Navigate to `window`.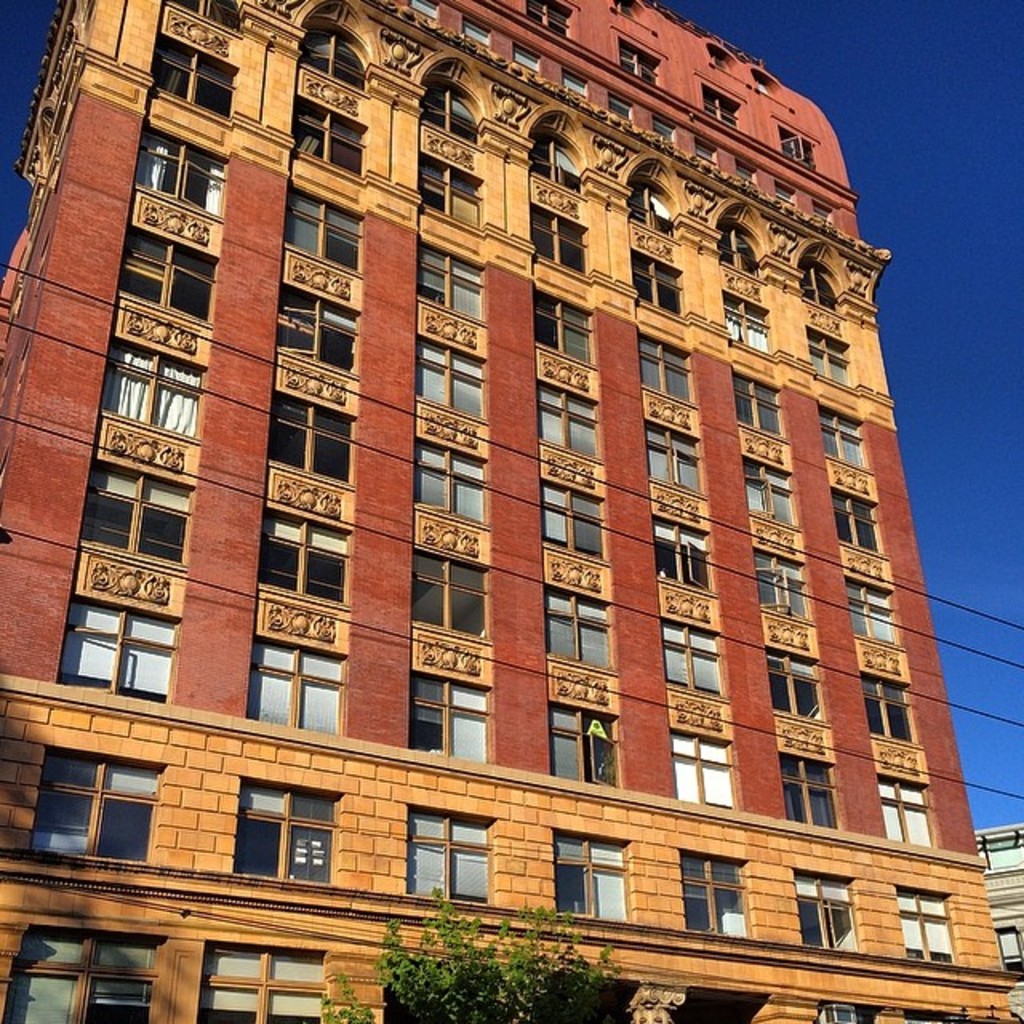
Navigation target: locate(118, 229, 214, 318).
